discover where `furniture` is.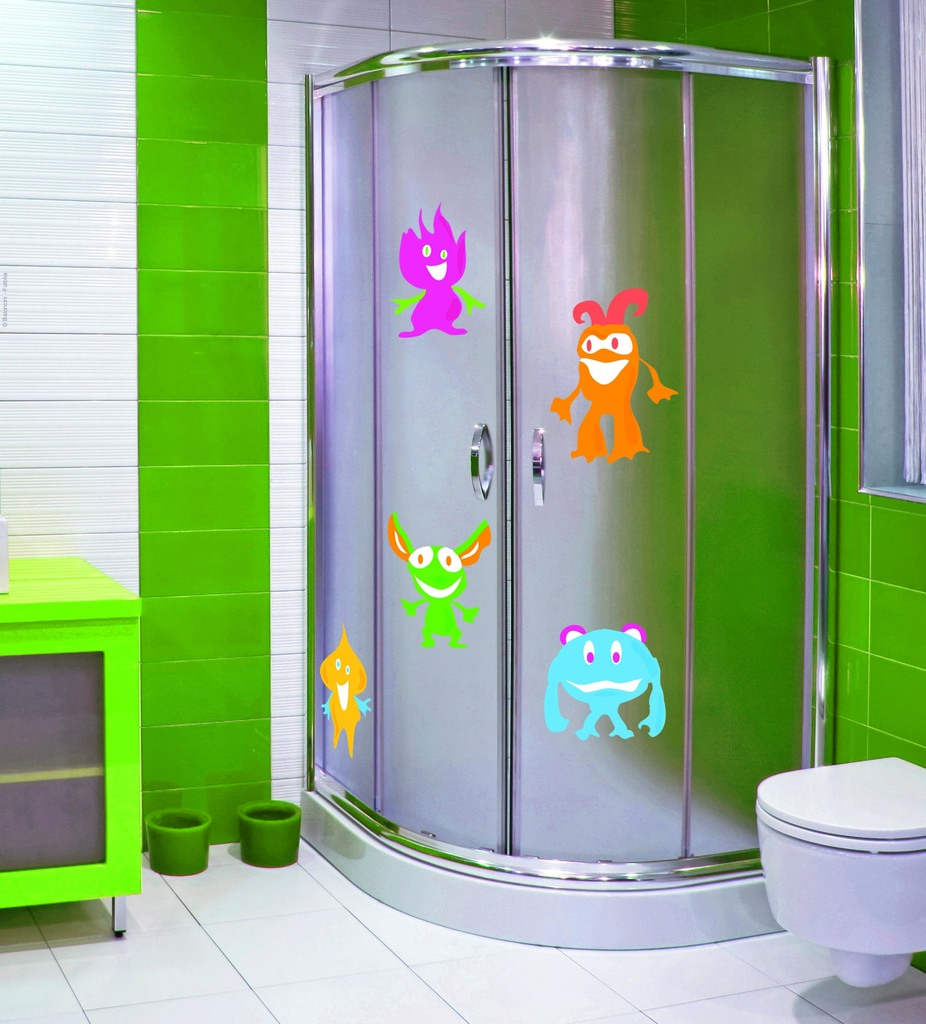
Discovered at l=0, t=554, r=142, b=935.
